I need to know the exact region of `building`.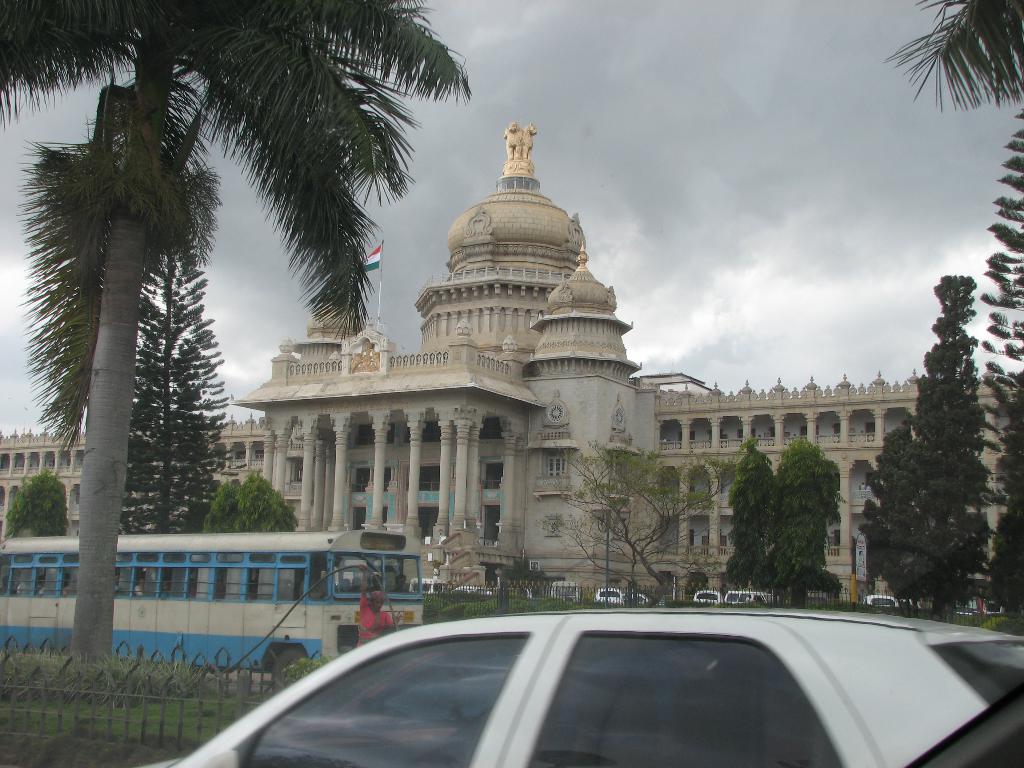
Region: detection(0, 121, 1023, 598).
